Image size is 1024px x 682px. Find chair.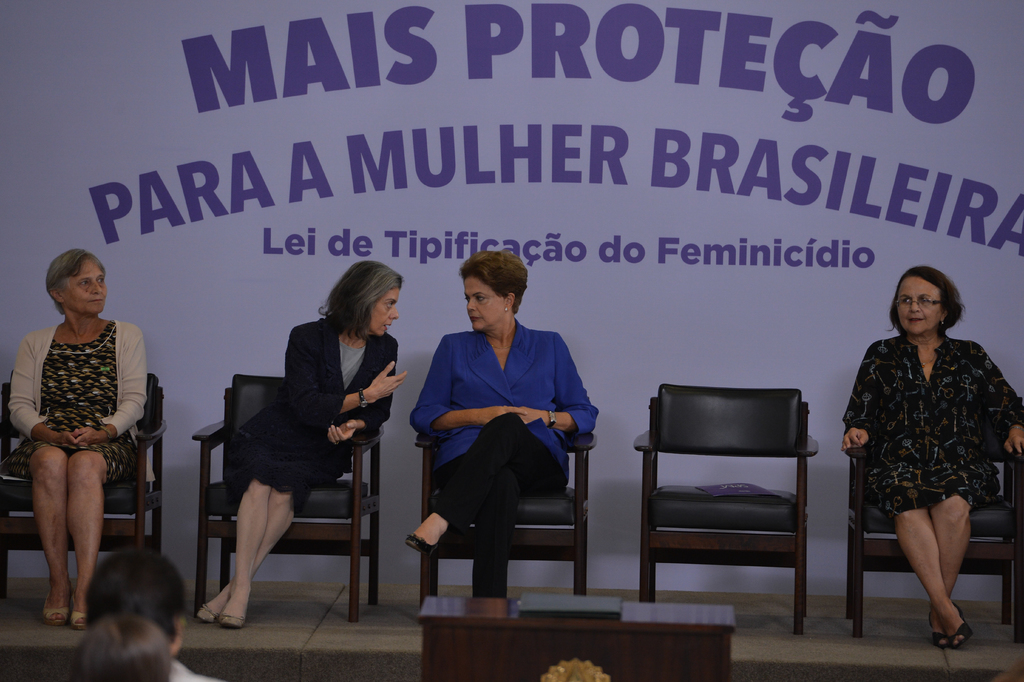
x1=0, y1=372, x2=164, y2=607.
